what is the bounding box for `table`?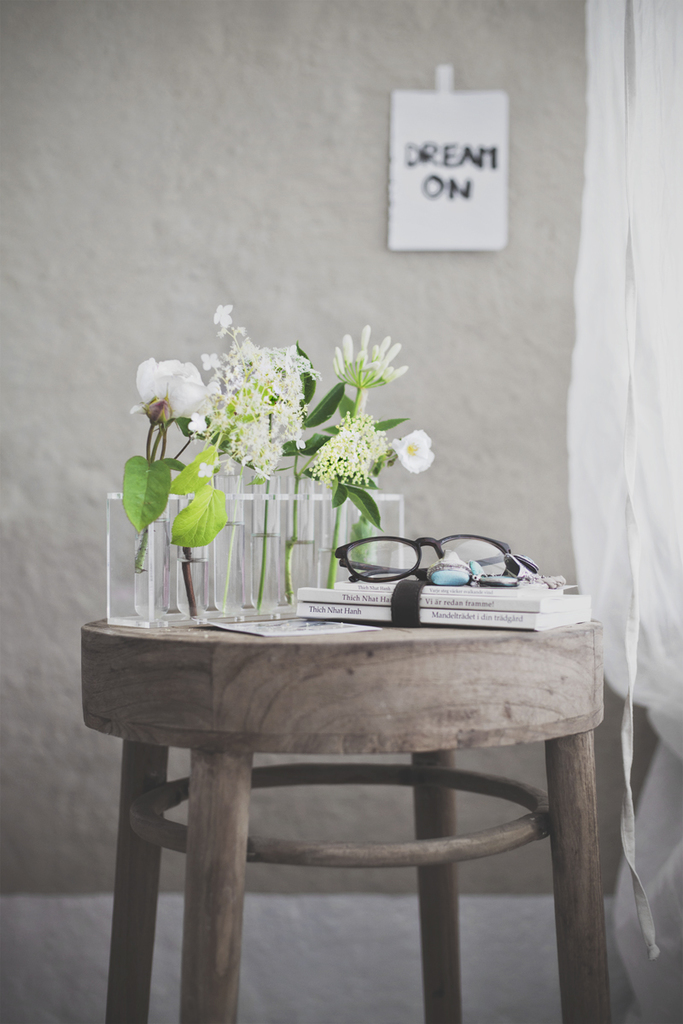
<bbox>37, 562, 648, 990</bbox>.
